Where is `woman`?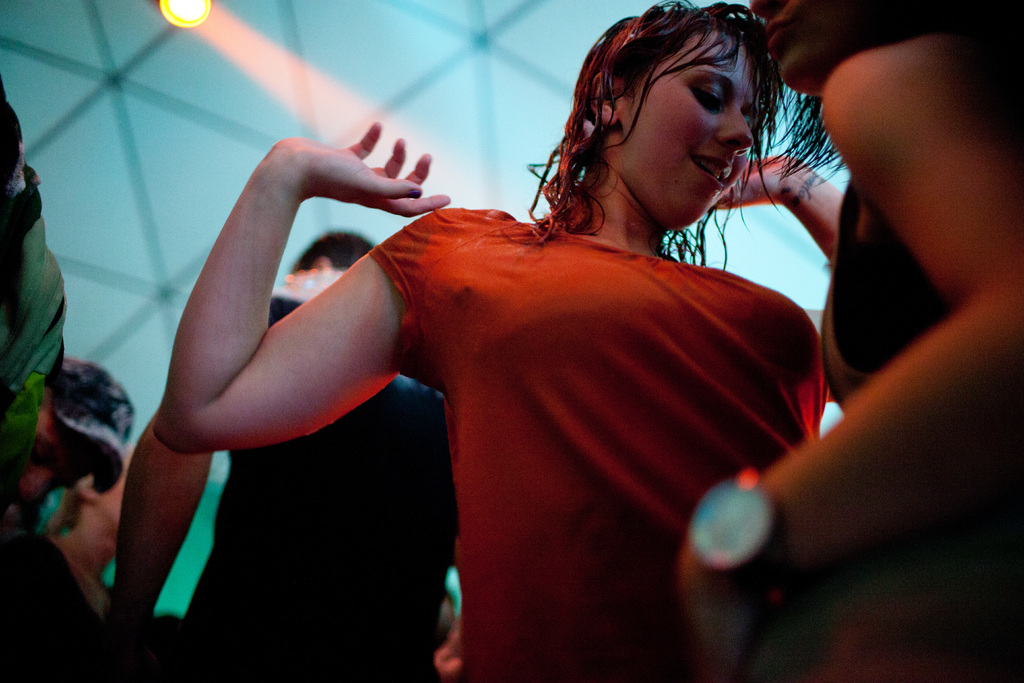
<bbox>125, 38, 895, 664</bbox>.
